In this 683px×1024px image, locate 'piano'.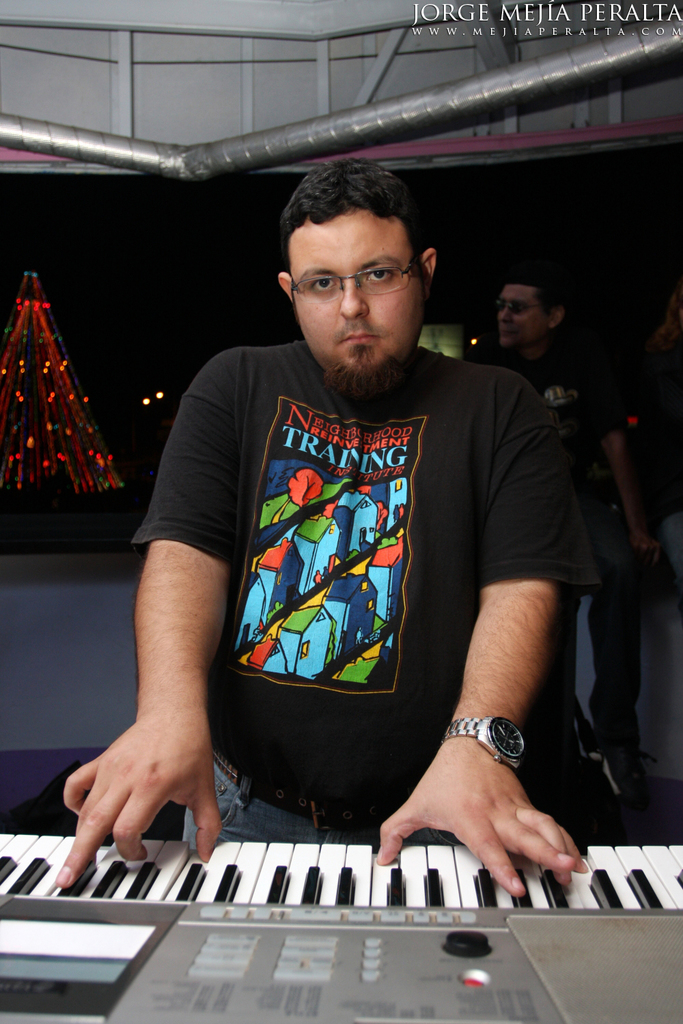
Bounding box: 0:836:682:1023.
